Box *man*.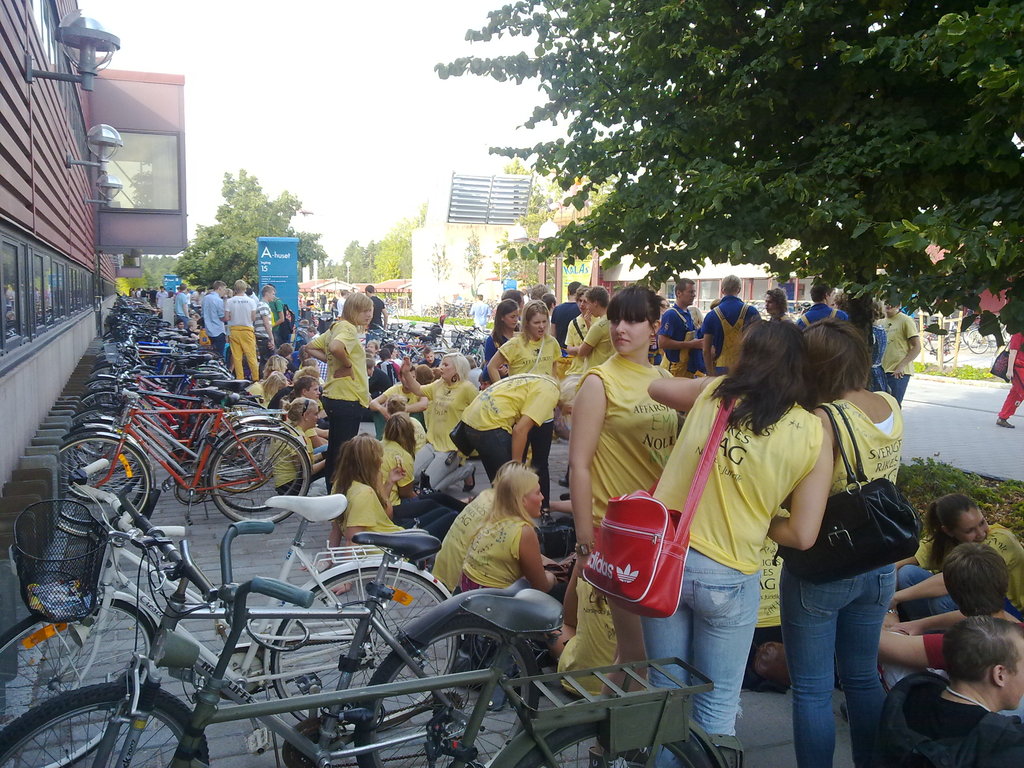
{"x1": 559, "y1": 288, "x2": 618, "y2": 484}.
